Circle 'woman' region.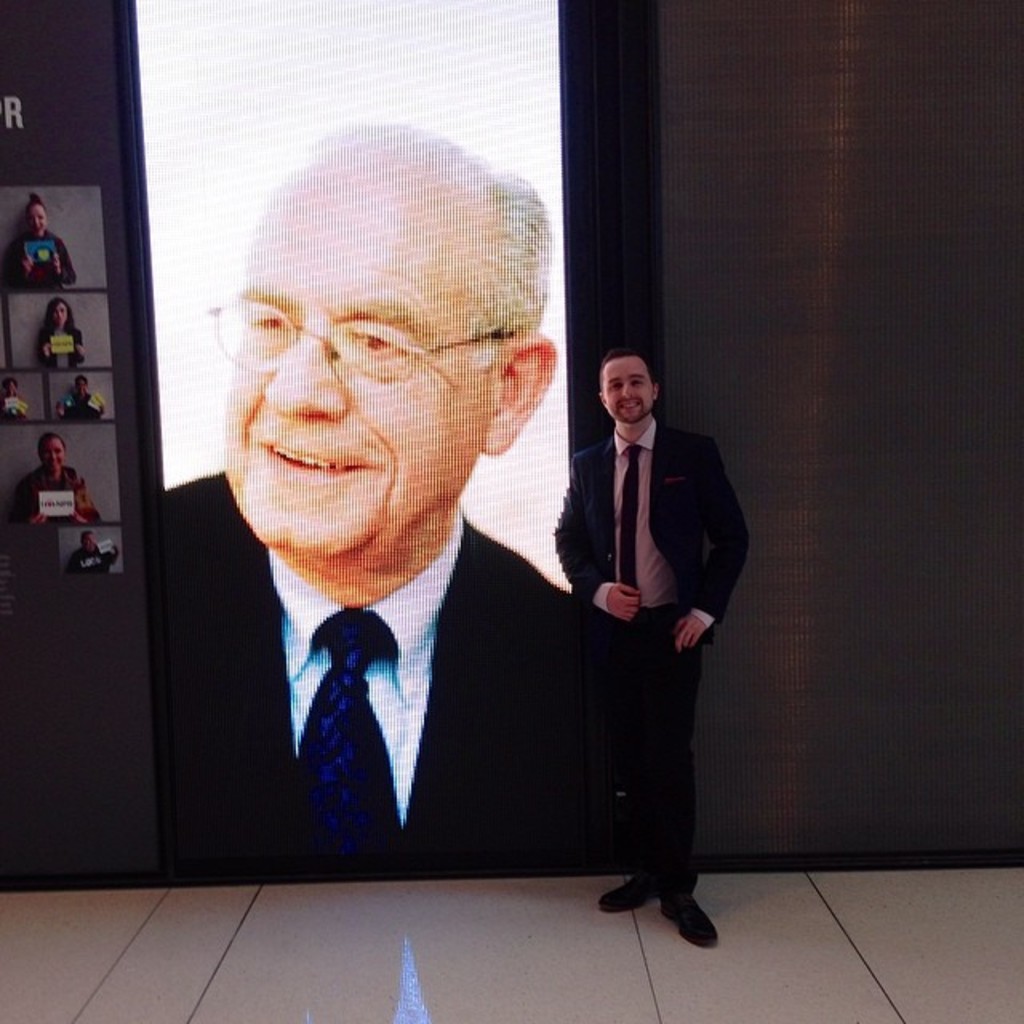
Region: [34, 296, 85, 370].
